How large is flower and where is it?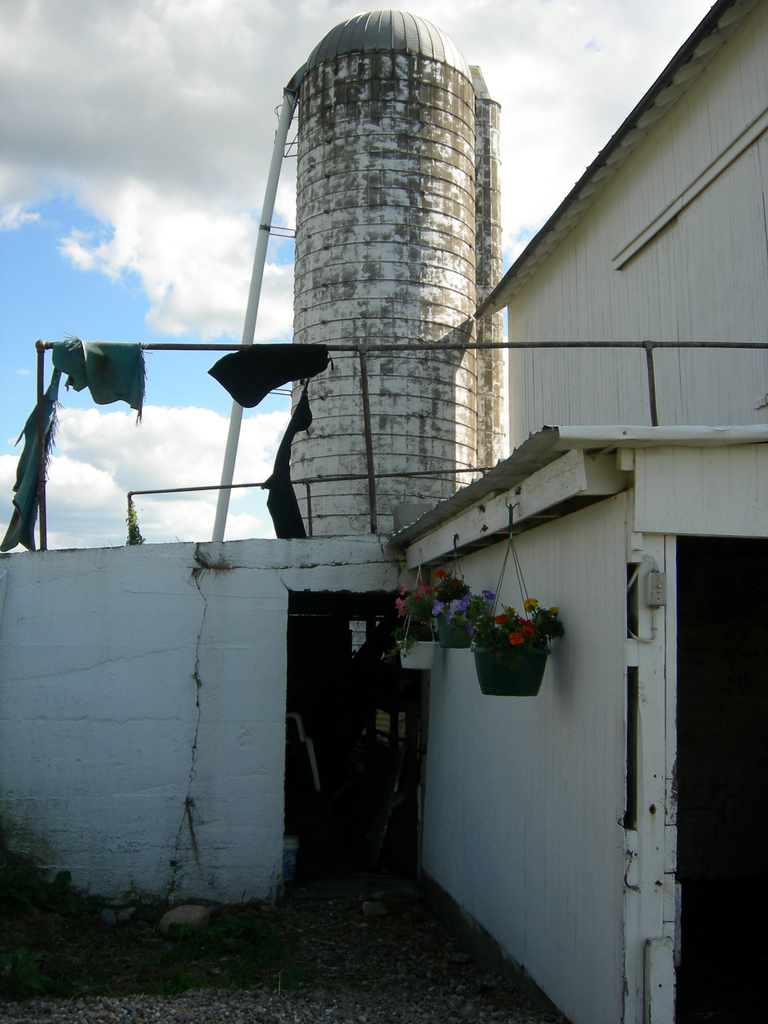
Bounding box: (551,605,560,616).
